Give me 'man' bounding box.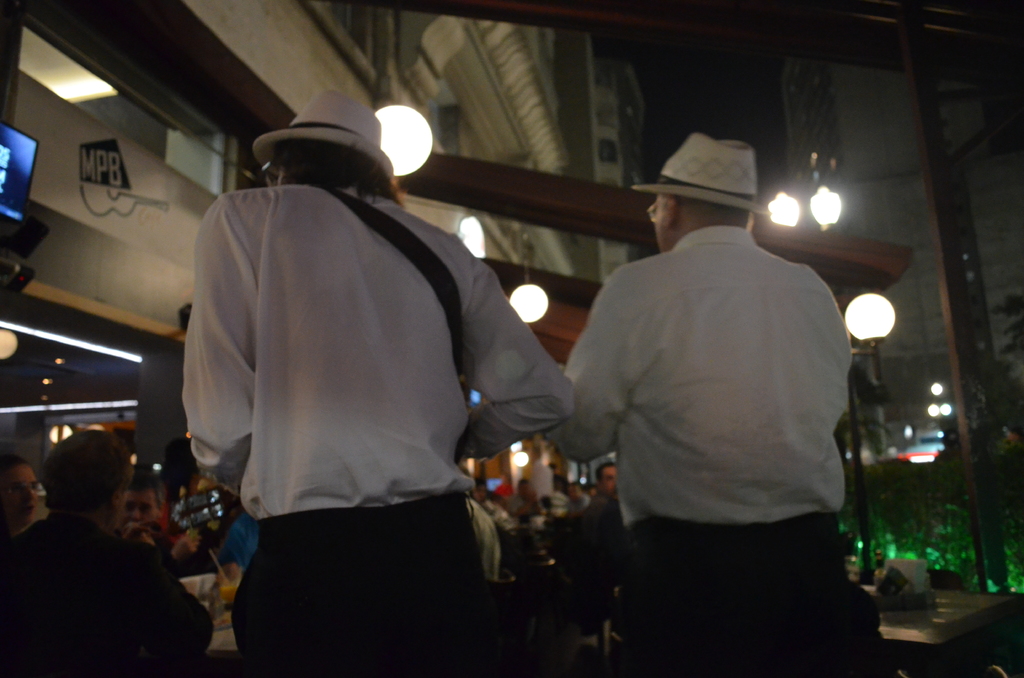
470,497,502,579.
